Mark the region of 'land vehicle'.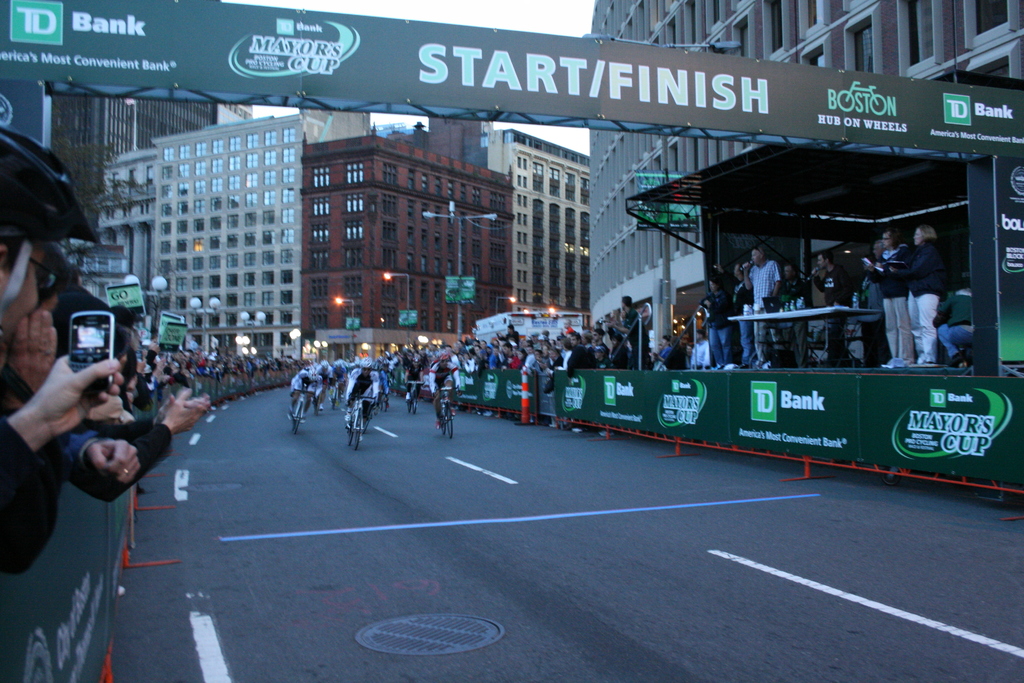
Region: select_region(438, 389, 455, 436).
